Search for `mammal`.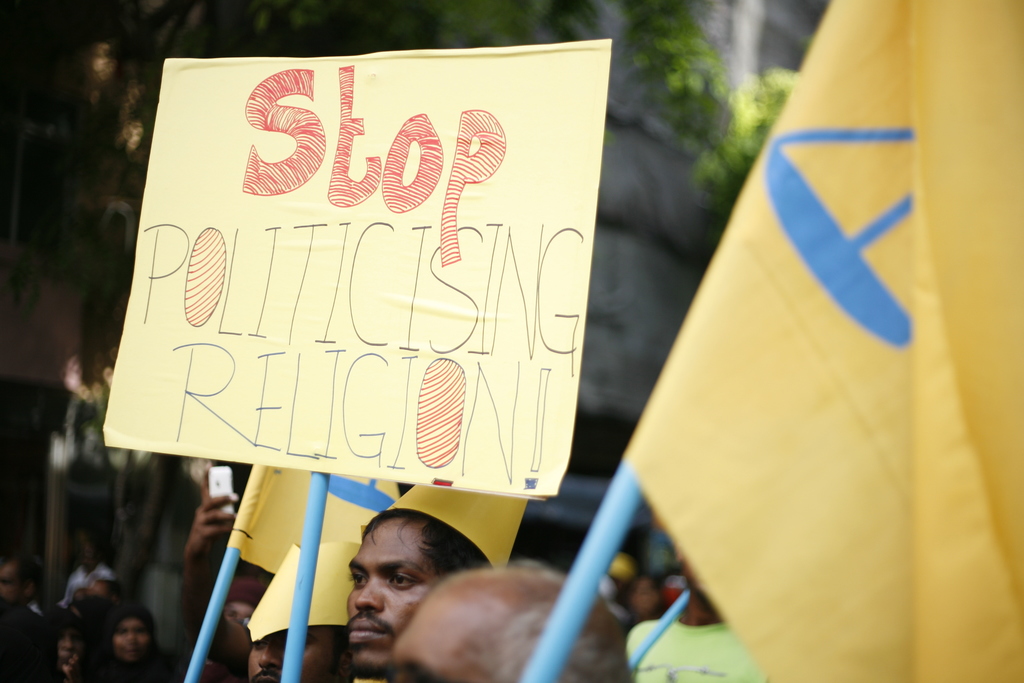
Found at (x1=392, y1=572, x2=632, y2=682).
